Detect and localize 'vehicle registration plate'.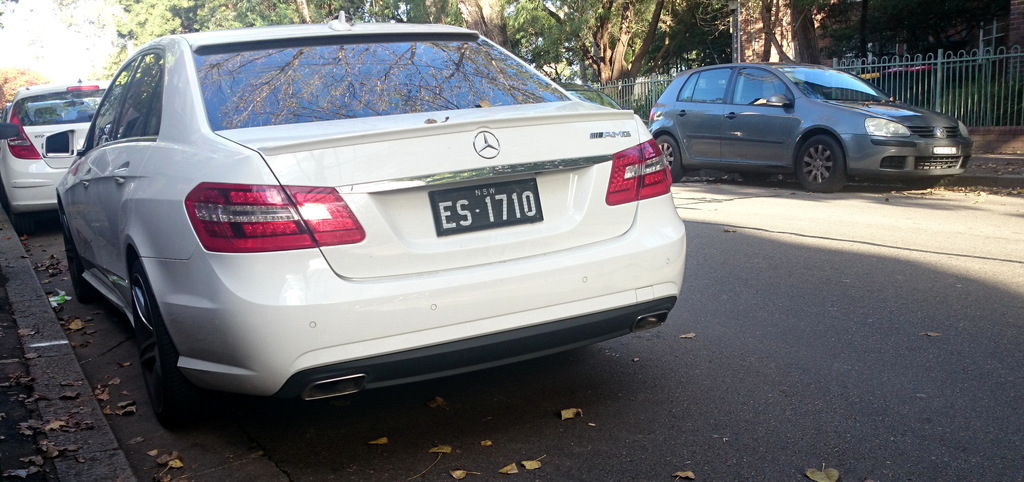
Localized at (x1=431, y1=179, x2=543, y2=236).
